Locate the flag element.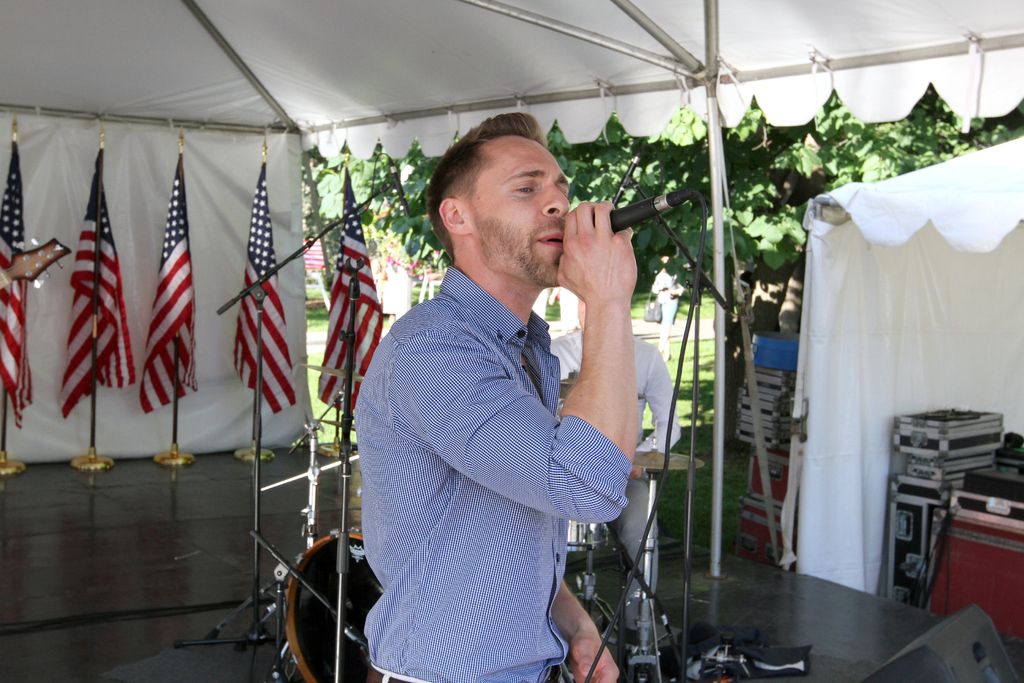
Element bbox: x1=140, y1=155, x2=206, y2=416.
